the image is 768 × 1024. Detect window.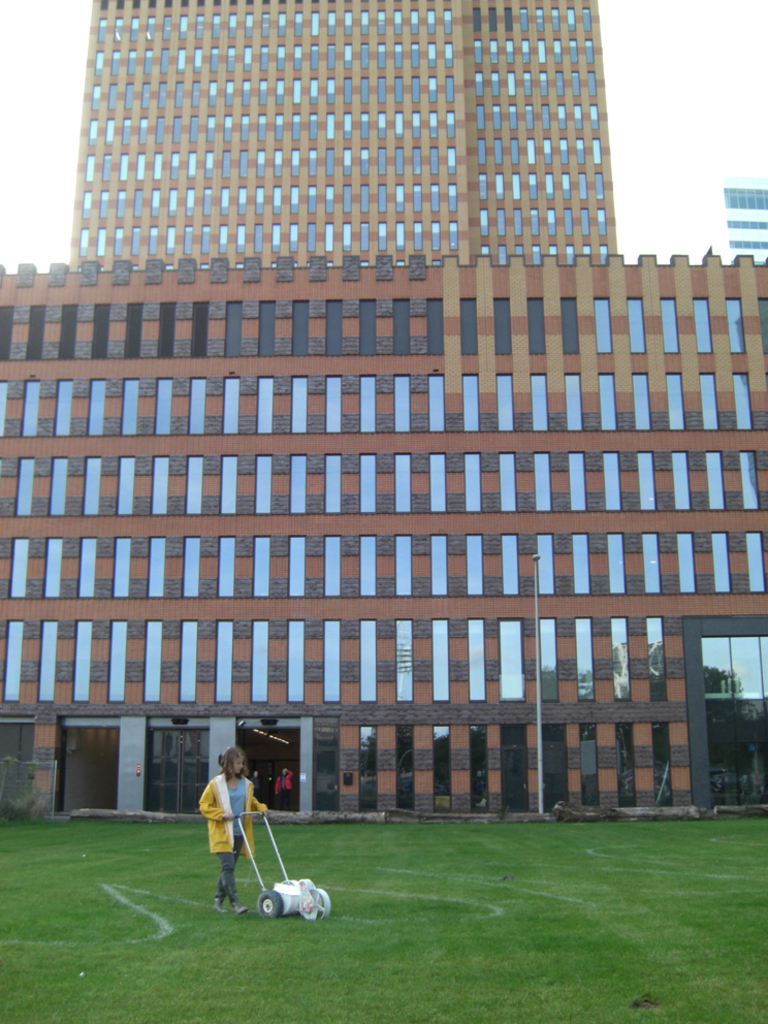
Detection: {"left": 677, "top": 530, "right": 695, "bottom": 596}.
